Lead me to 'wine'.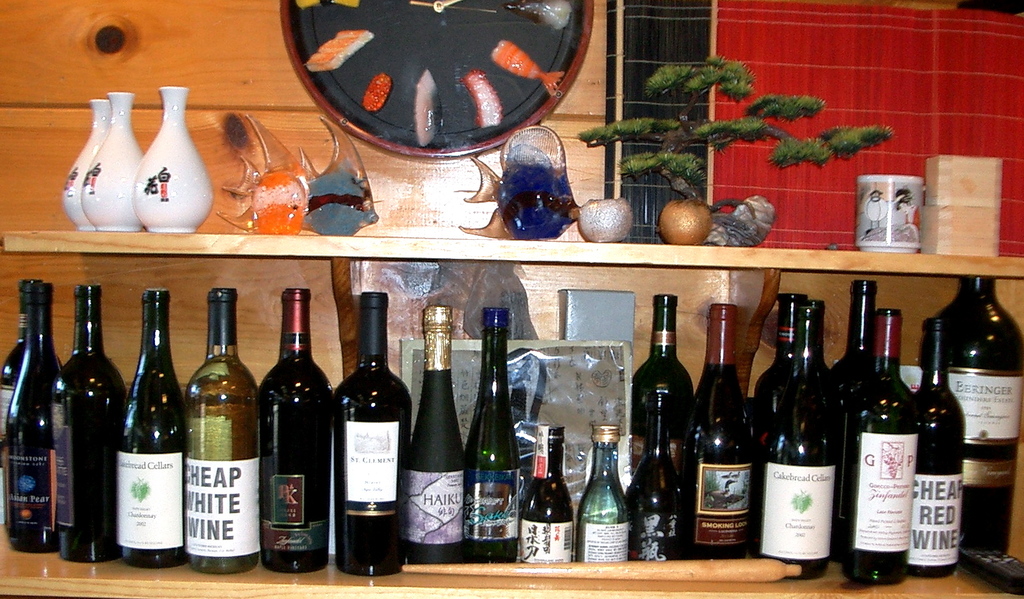
Lead to box(255, 289, 331, 573).
